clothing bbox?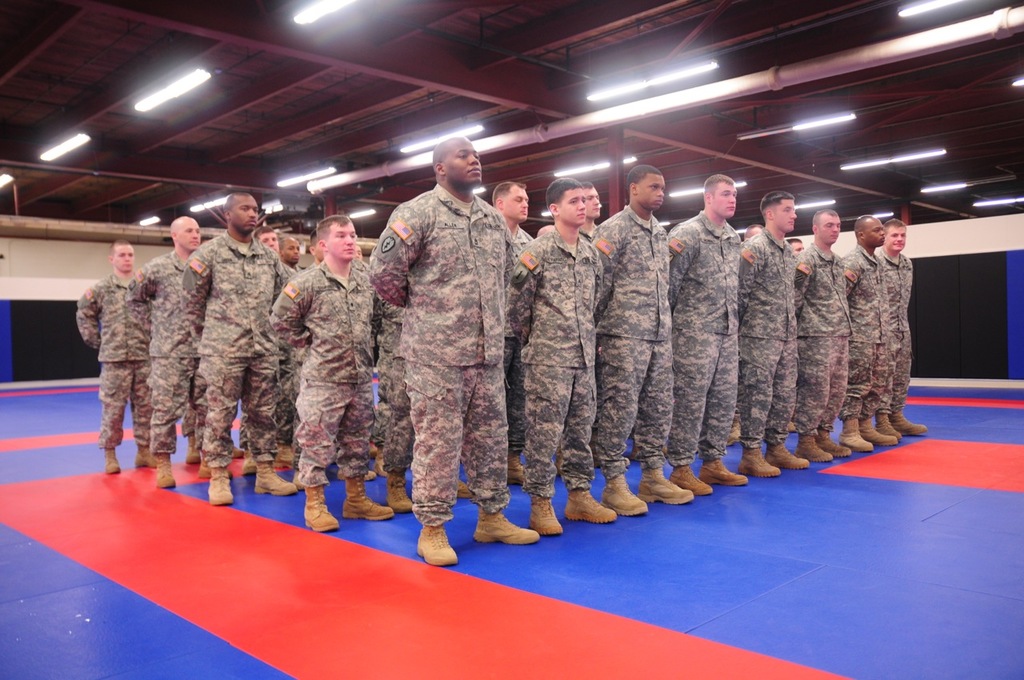
[left=270, top=265, right=383, bottom=480]
